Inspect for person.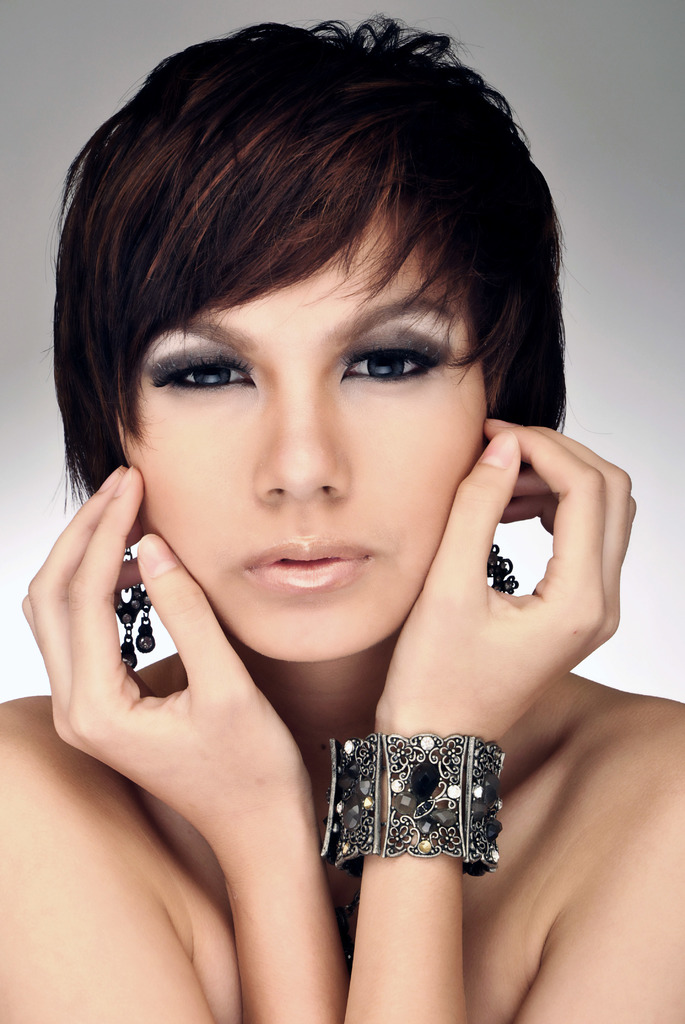
Inspection: crop(0, 17, 684, 1023).
